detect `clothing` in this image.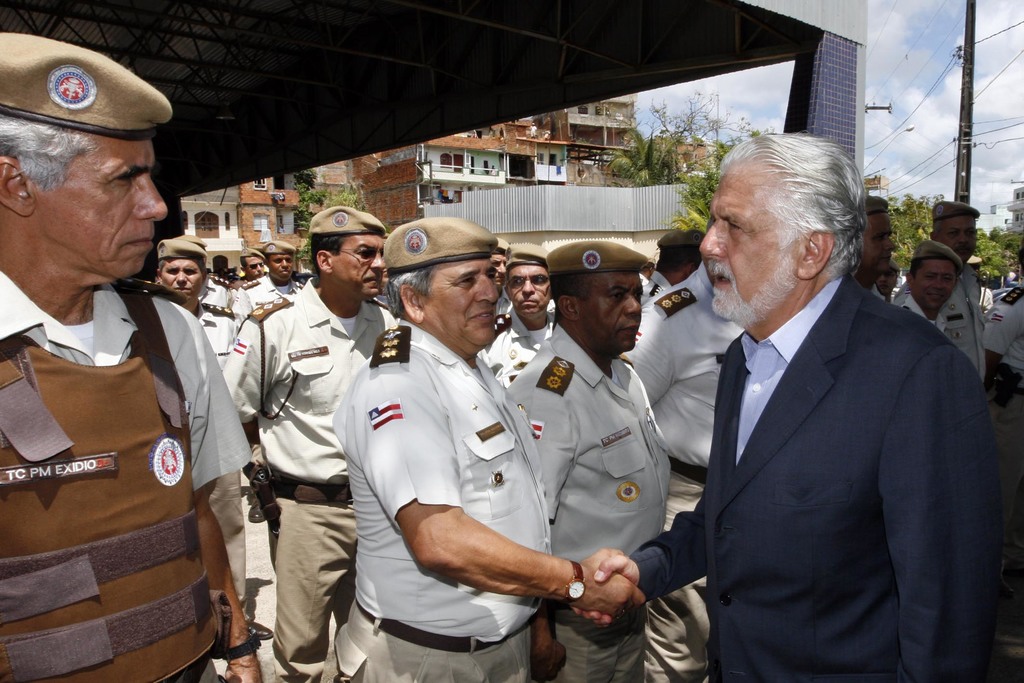
Detection: l=234, t=271, r=305, b=326.
